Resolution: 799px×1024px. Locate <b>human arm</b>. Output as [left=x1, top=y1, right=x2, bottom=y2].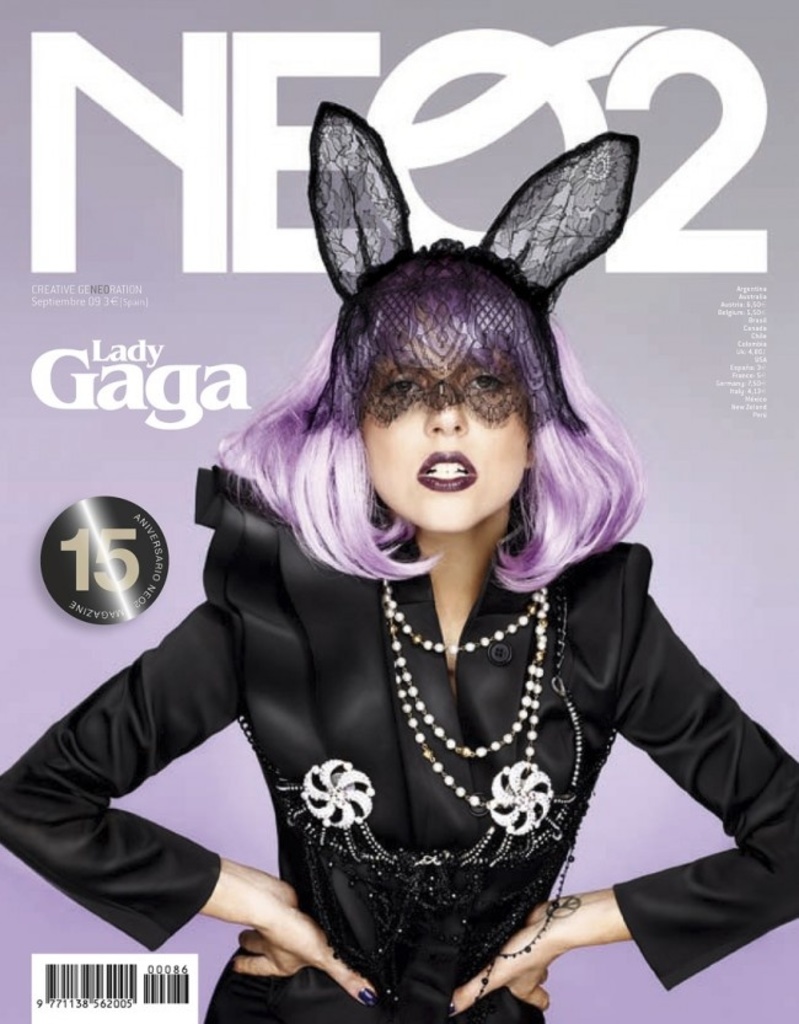
[left=425, top=534, right=798, bottom=1022].
